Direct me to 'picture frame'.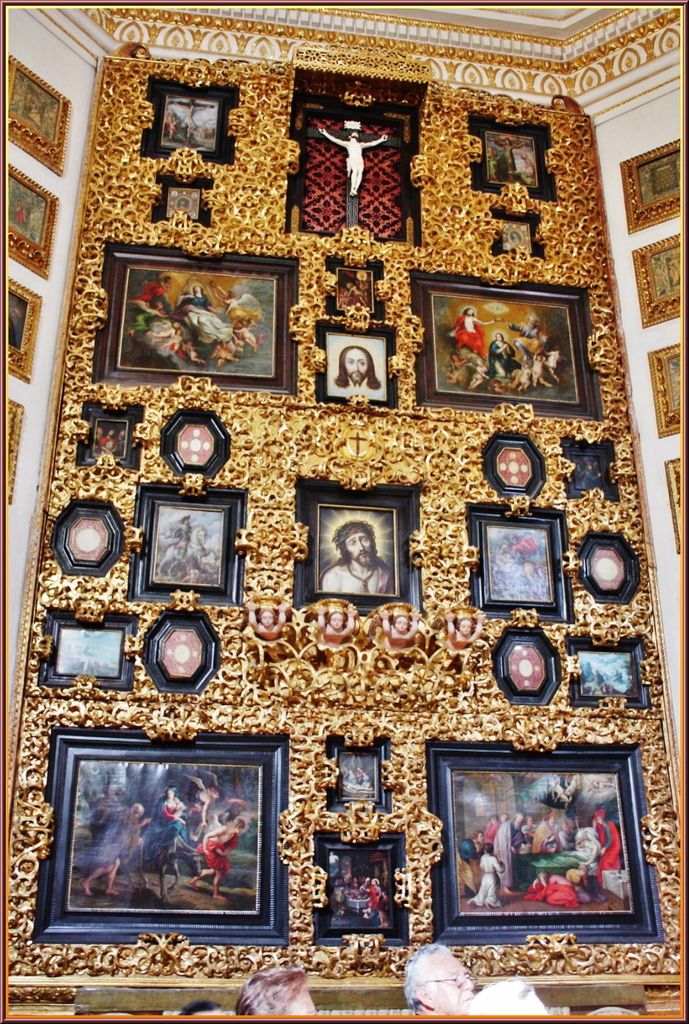
Direction: [x1=162, y1=408, x2=232, y2=476].
